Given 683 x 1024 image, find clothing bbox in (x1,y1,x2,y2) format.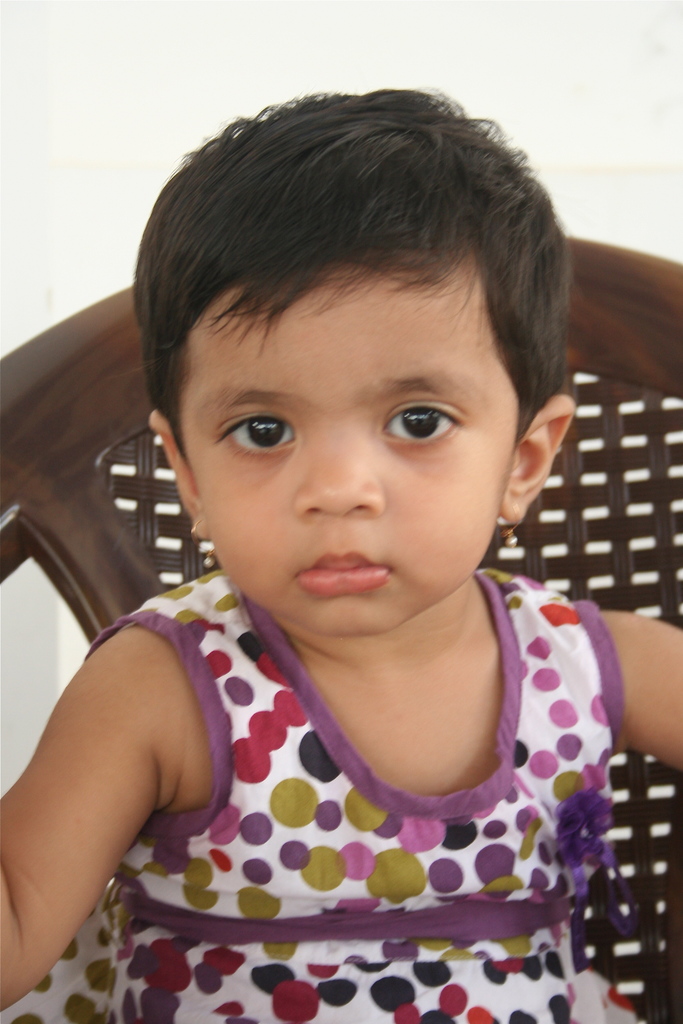
(0,561,650,1023).
